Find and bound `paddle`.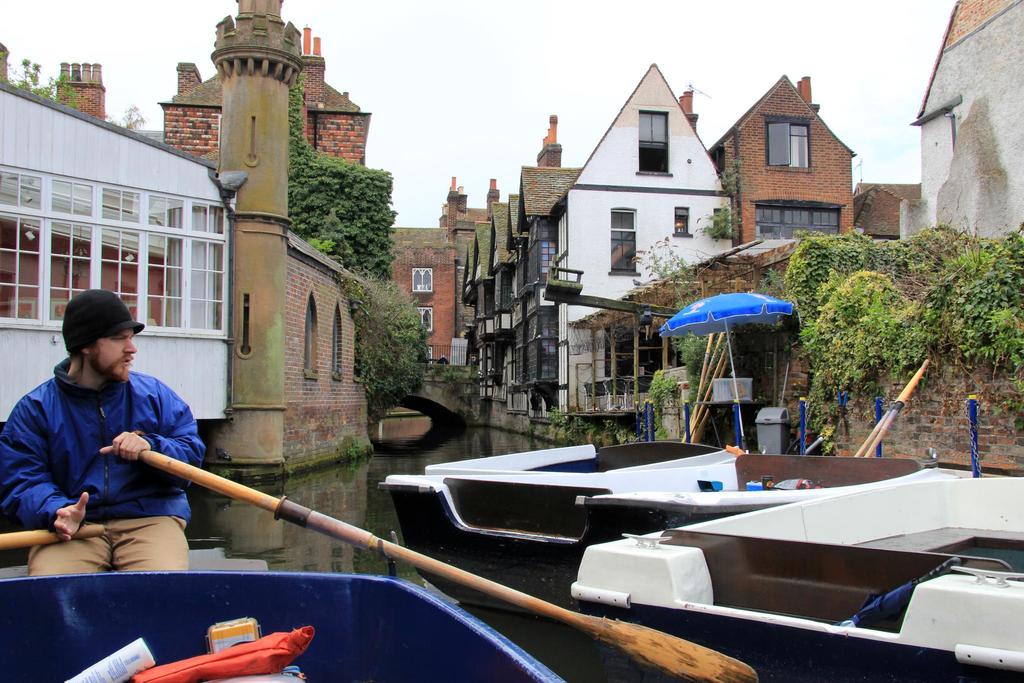
Bound: {"left": 858, "top": 405, "right": 894, "bottom": 459}.
